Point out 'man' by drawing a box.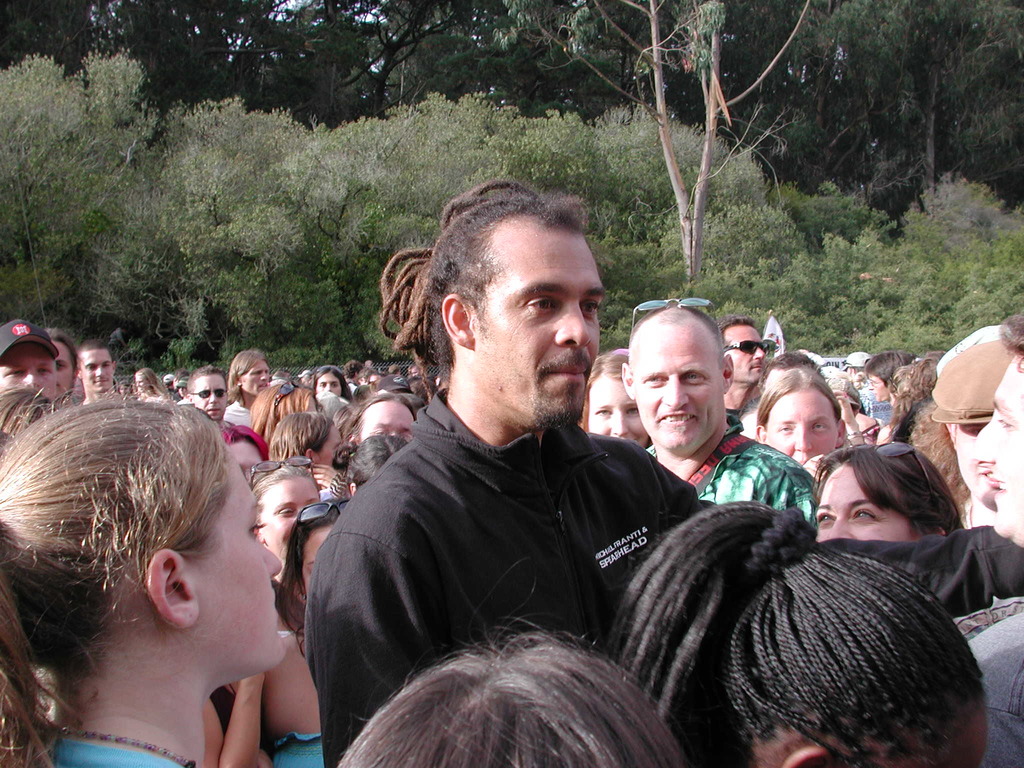
184,364,237,433.
